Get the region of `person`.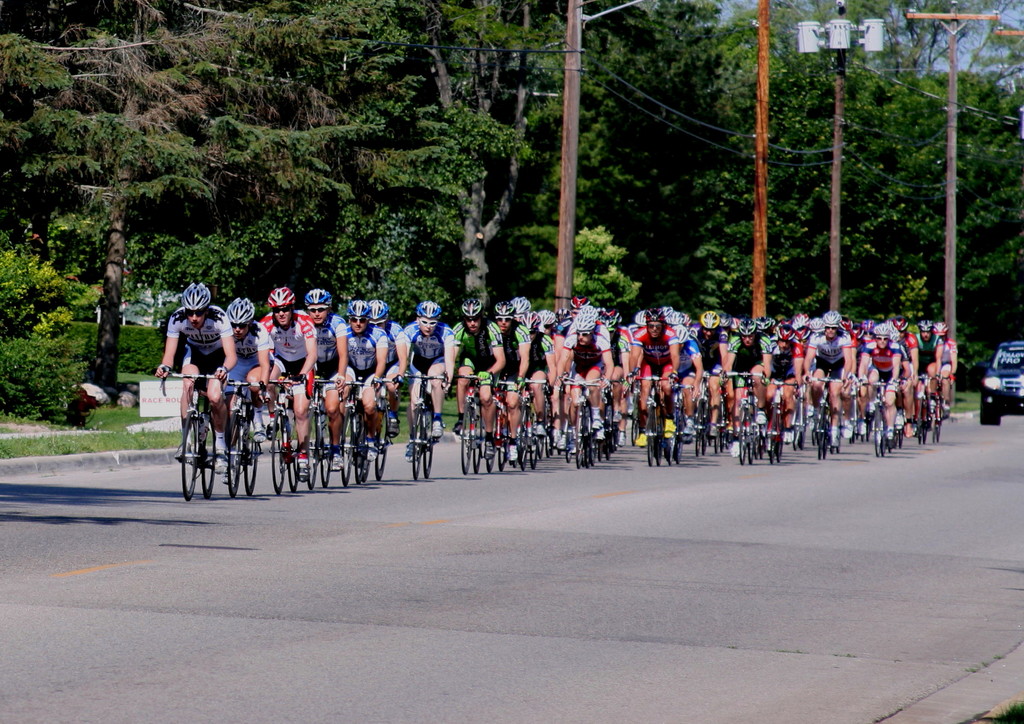
x1=258 y1=284 x2=319 y2=468.
